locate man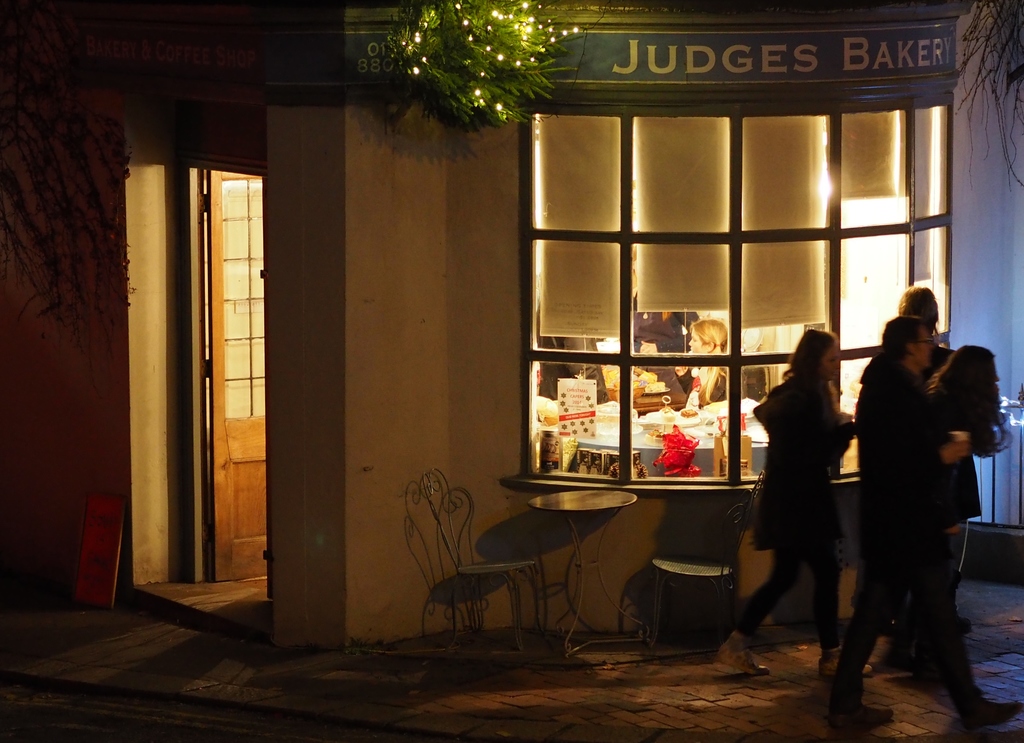
(838, 315, 1023, 742)
